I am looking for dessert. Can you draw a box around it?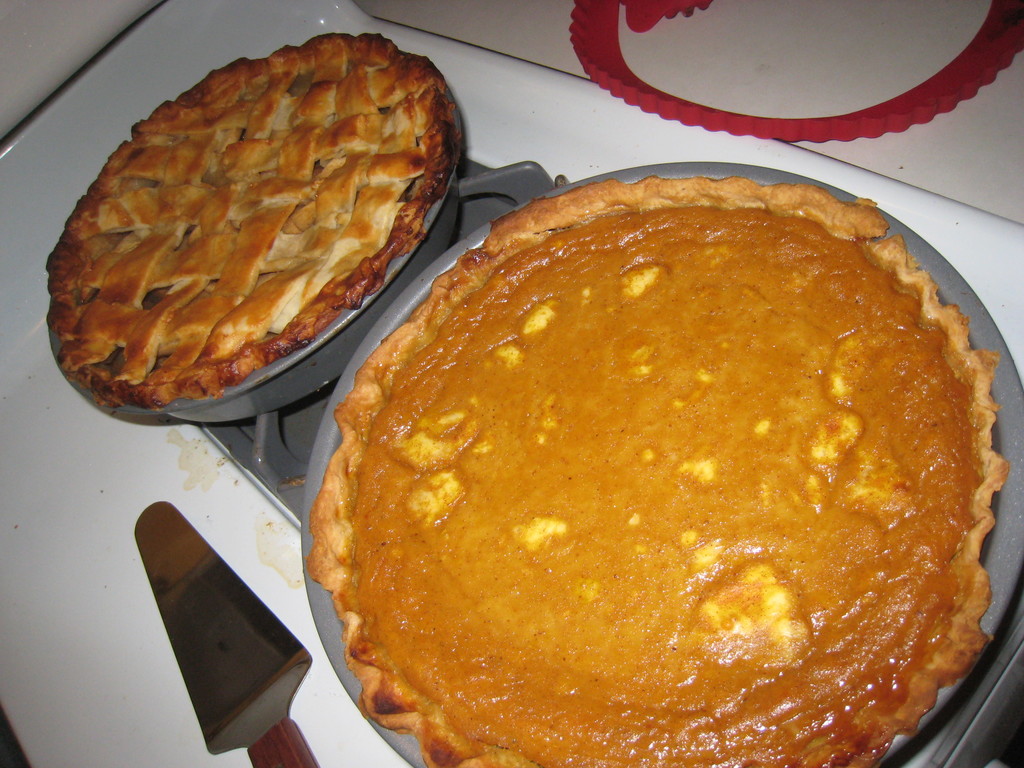
Sure, the bounding box is x1=303, y1=159, x2=969, y2=767.
